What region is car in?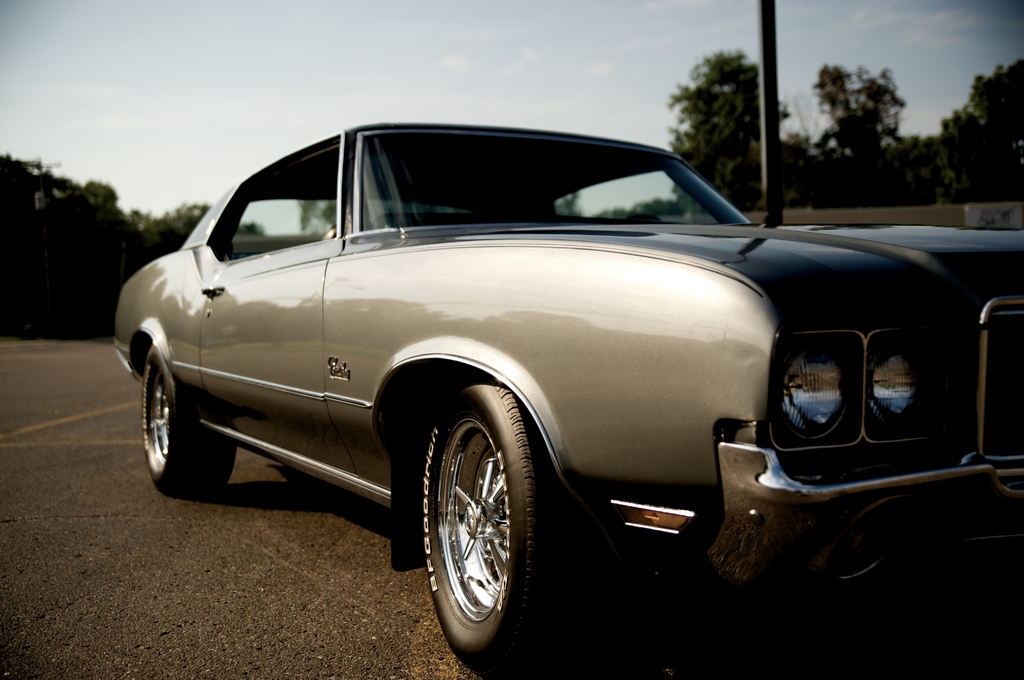
BBox(123, 123, 1006, 621).
